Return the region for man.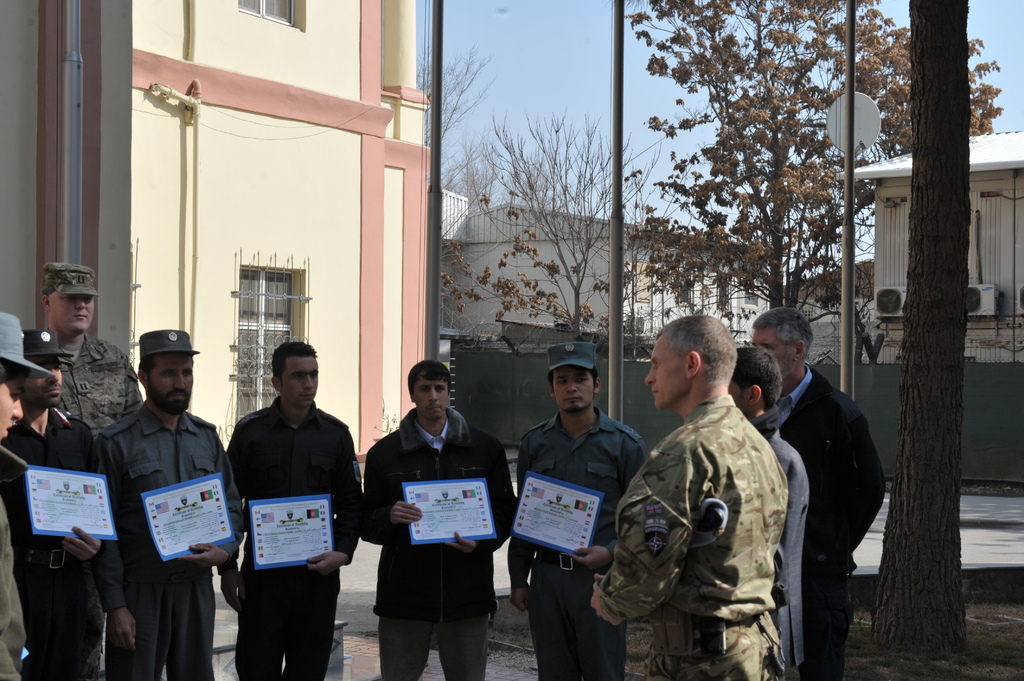
BBox(585, 312, 796, 680).
